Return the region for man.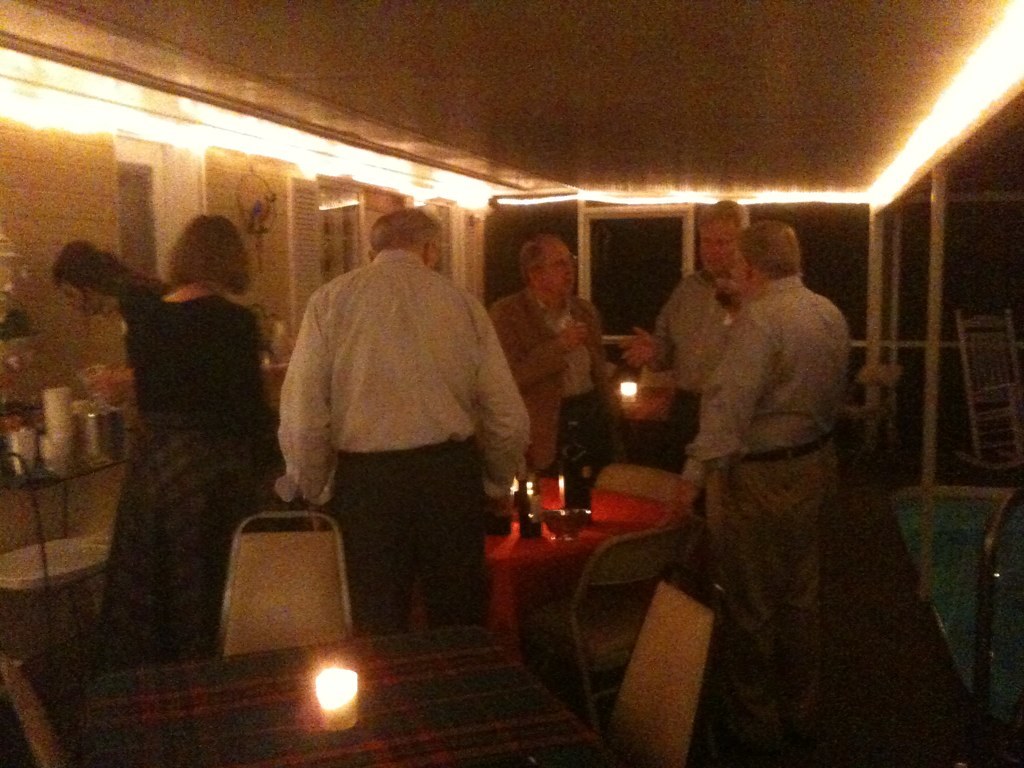
<region>611, 210, 761, 423</region>.
